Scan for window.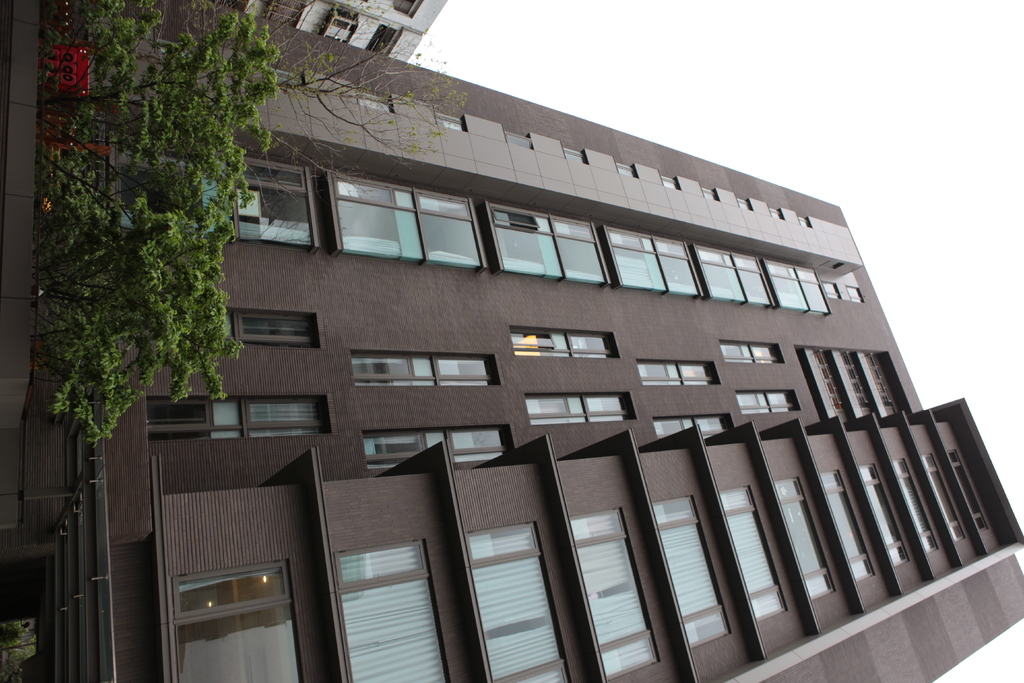
Scan result: box(333, 539, 451, 682).
